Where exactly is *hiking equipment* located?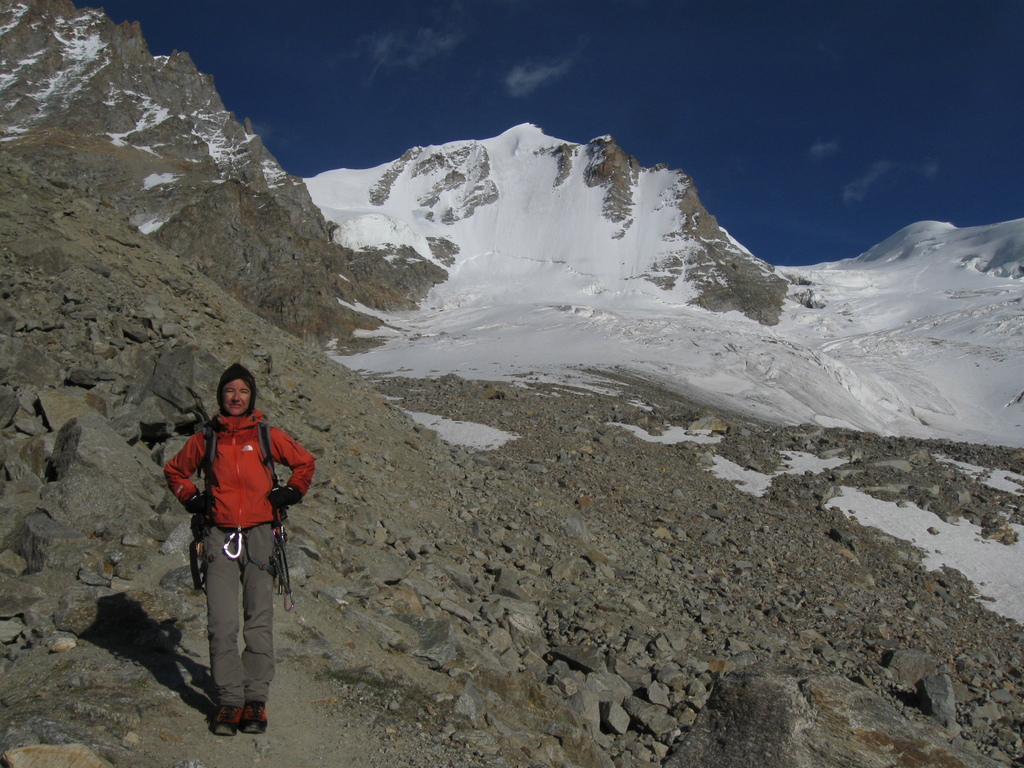
Its bounding box is bbox(237, 698, 273, 740).
